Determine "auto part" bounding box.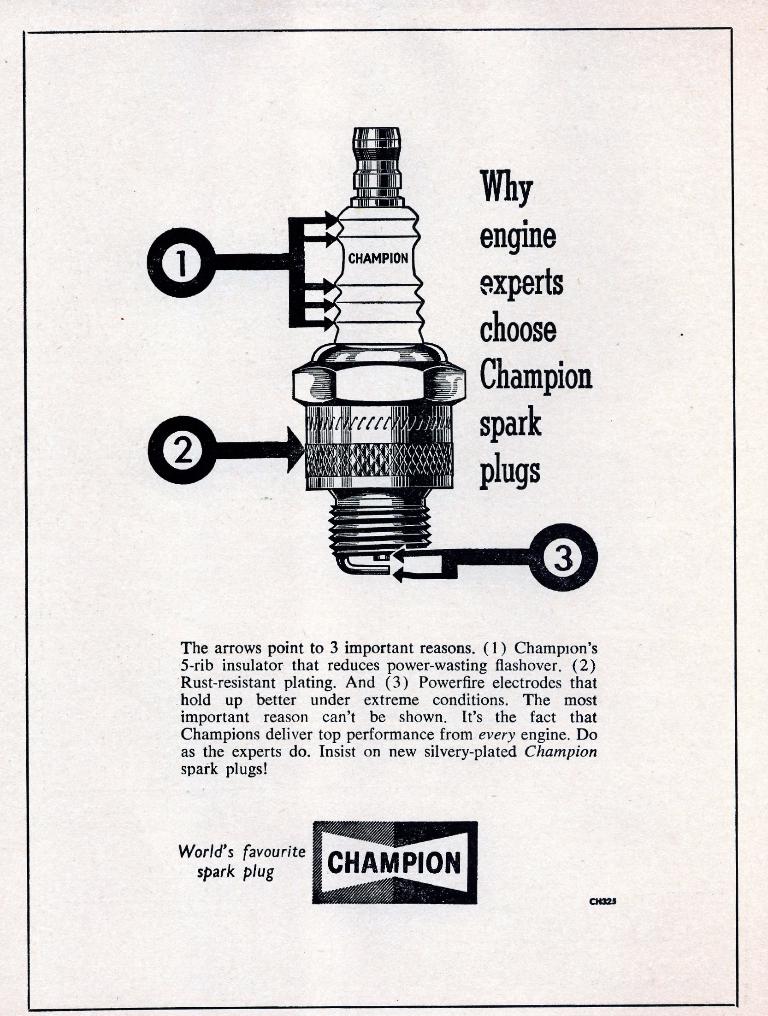
Determined: <box>293,128,465,577</box>.
